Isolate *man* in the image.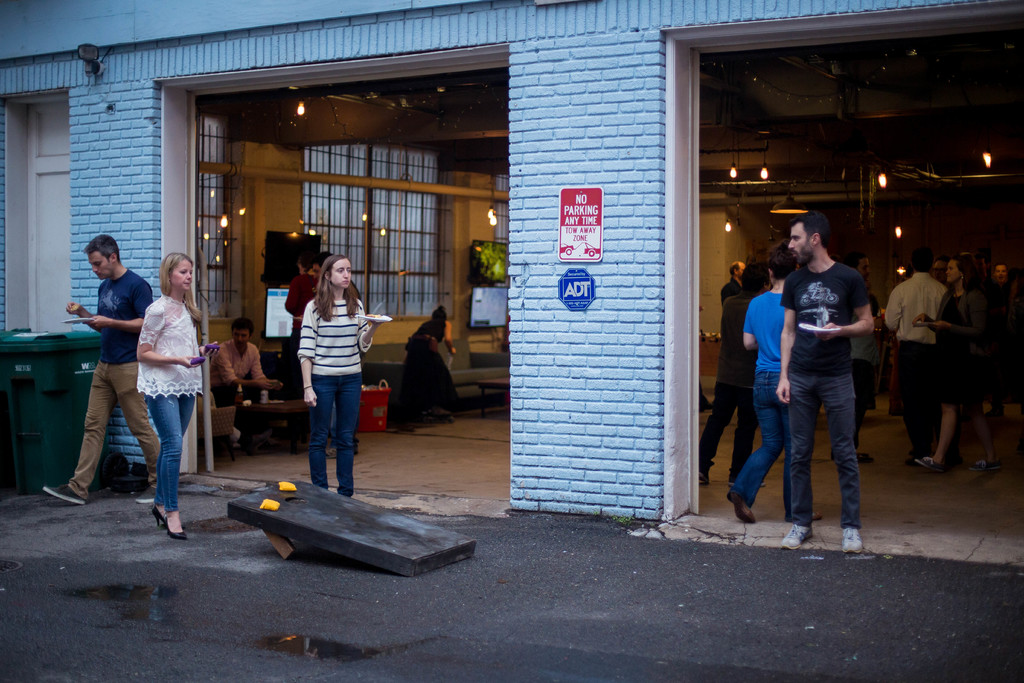
Isolated region: <region>988, 263, 1012, 309</region>.
